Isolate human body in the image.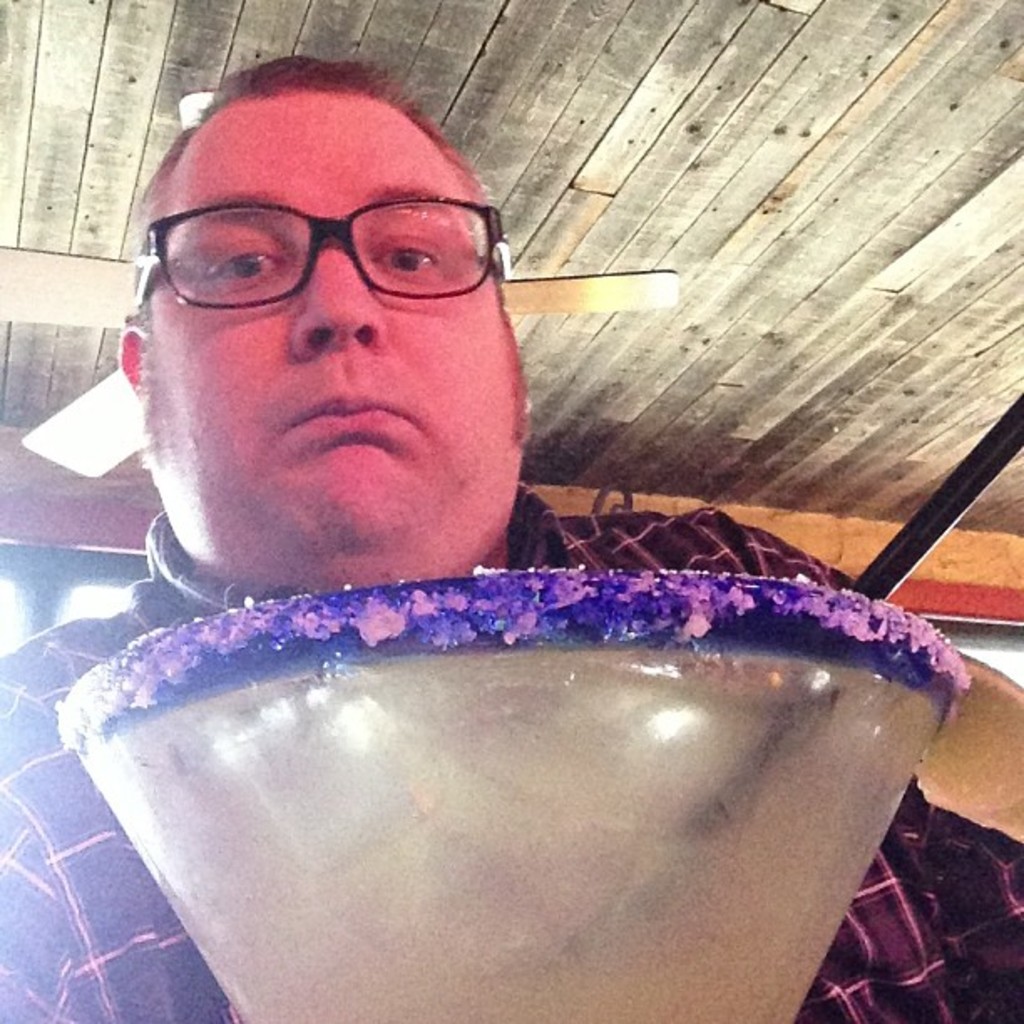
Isolated region: Rect(35, 266, 1004, 1022).
